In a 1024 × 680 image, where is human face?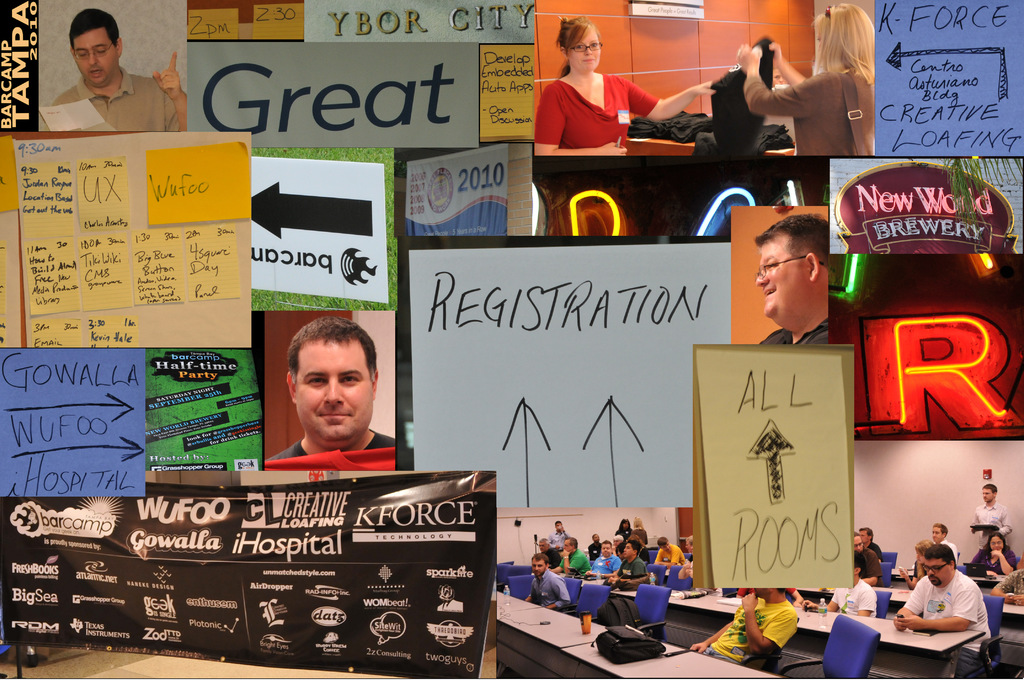
<region>72, 26, 115, 83</region>.
